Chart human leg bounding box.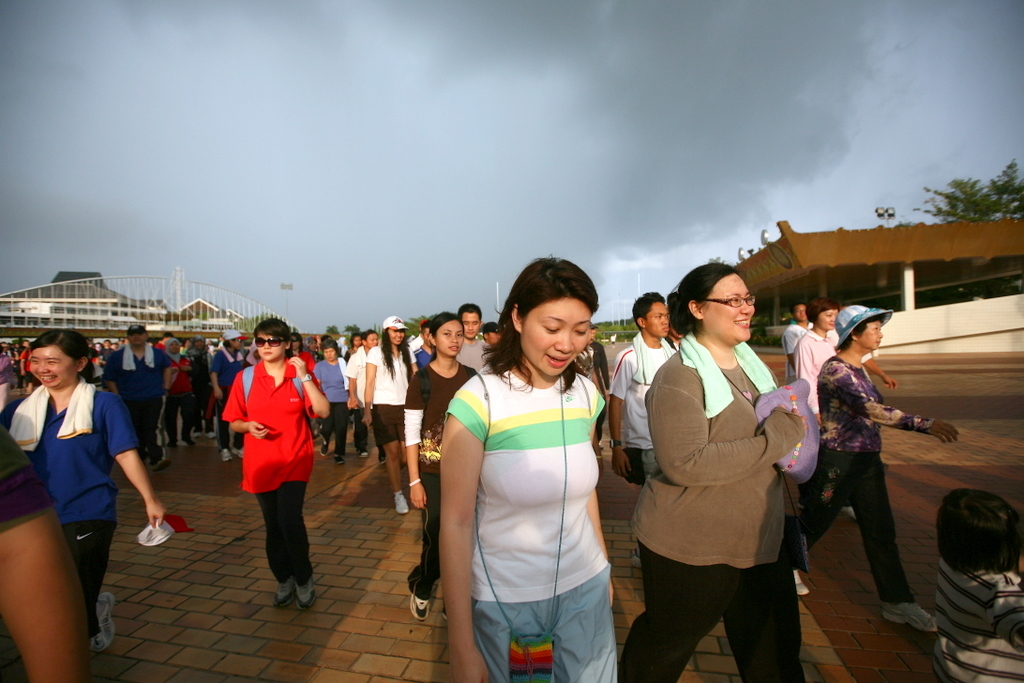
Charted: x1=164 y1=395 x2=180 y2=443.
